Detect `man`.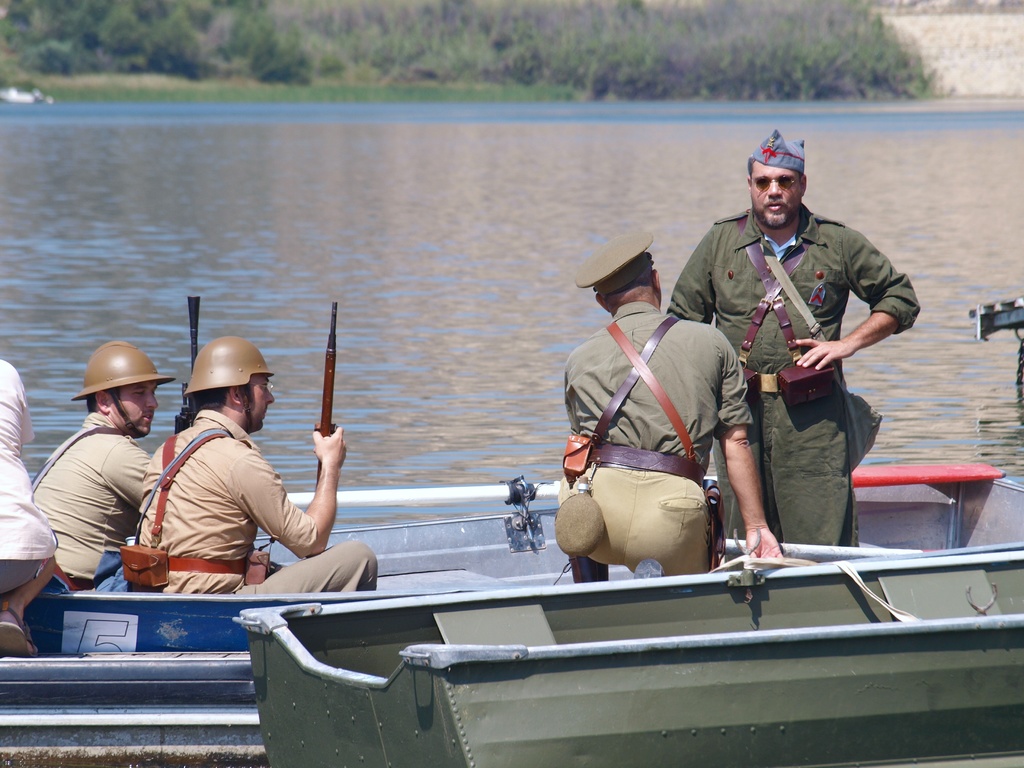
Detected at 662 132 937 540.
